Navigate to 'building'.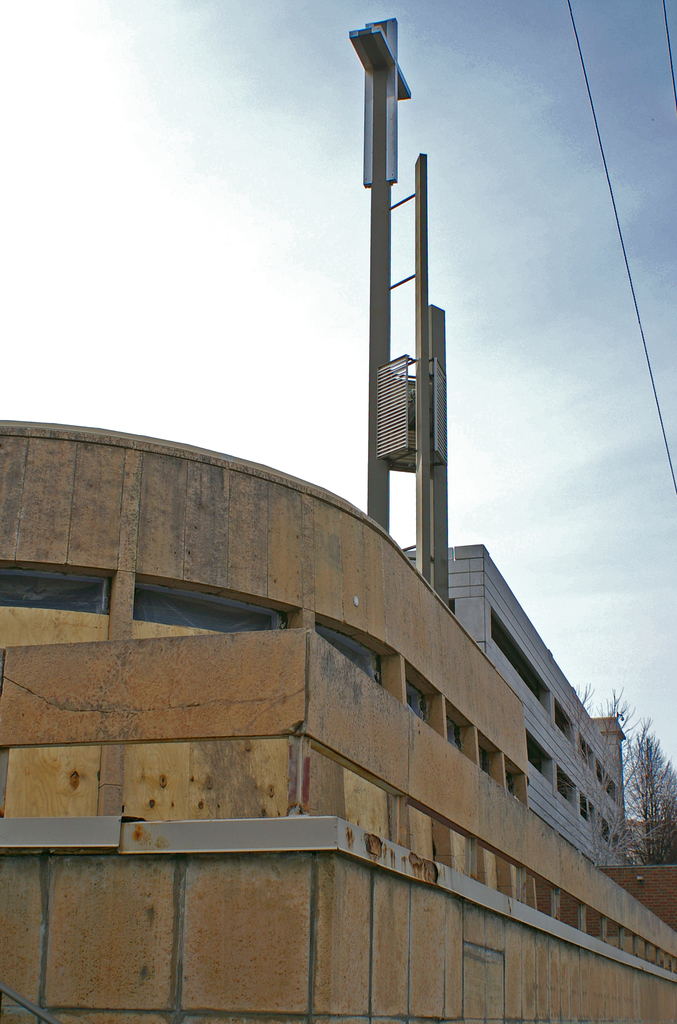
Navigation target: 0/415/676/1023.
